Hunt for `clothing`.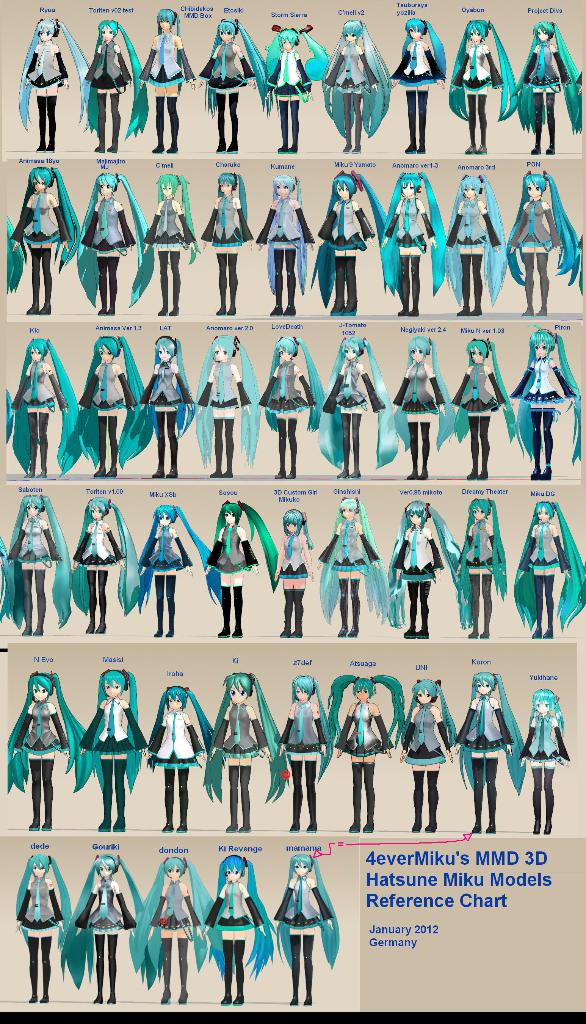
Hunted down at detection(23, 39, 68, 92).
